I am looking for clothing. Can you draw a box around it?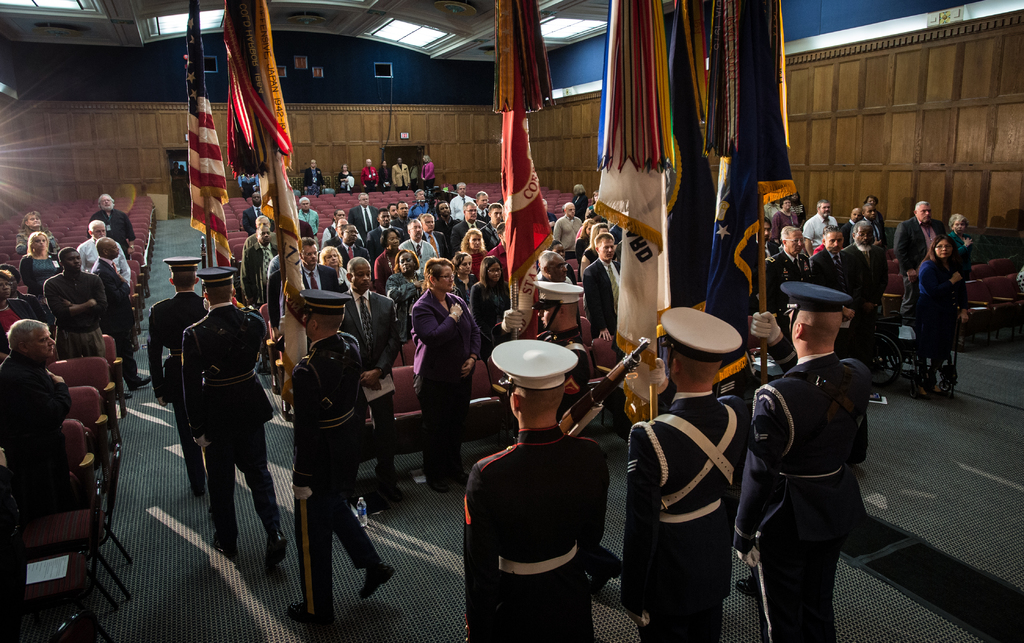
Sure, the bounding box is (145,288,207,459).
